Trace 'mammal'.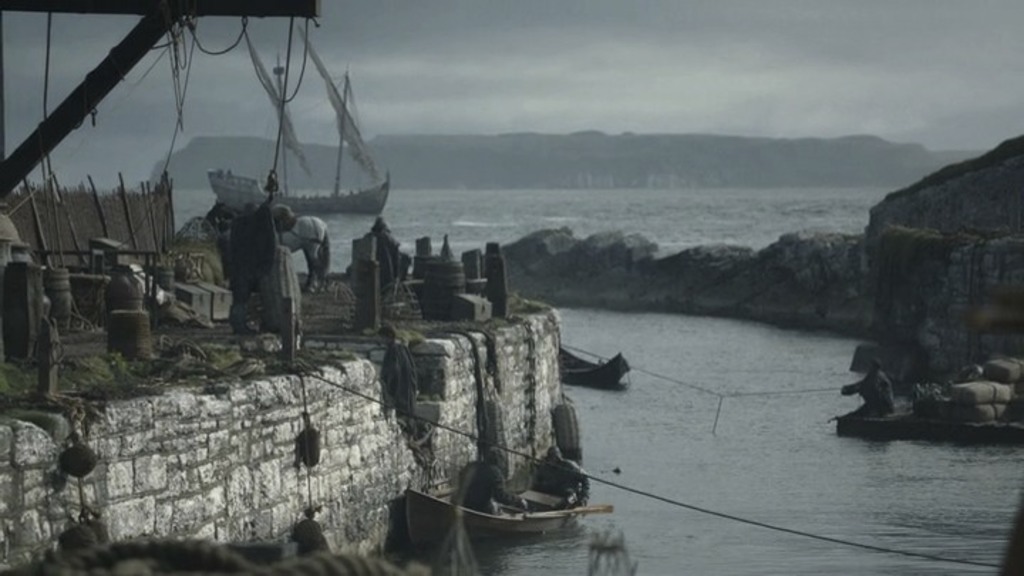
Traced to Rect(841, 361, 897, 421).
